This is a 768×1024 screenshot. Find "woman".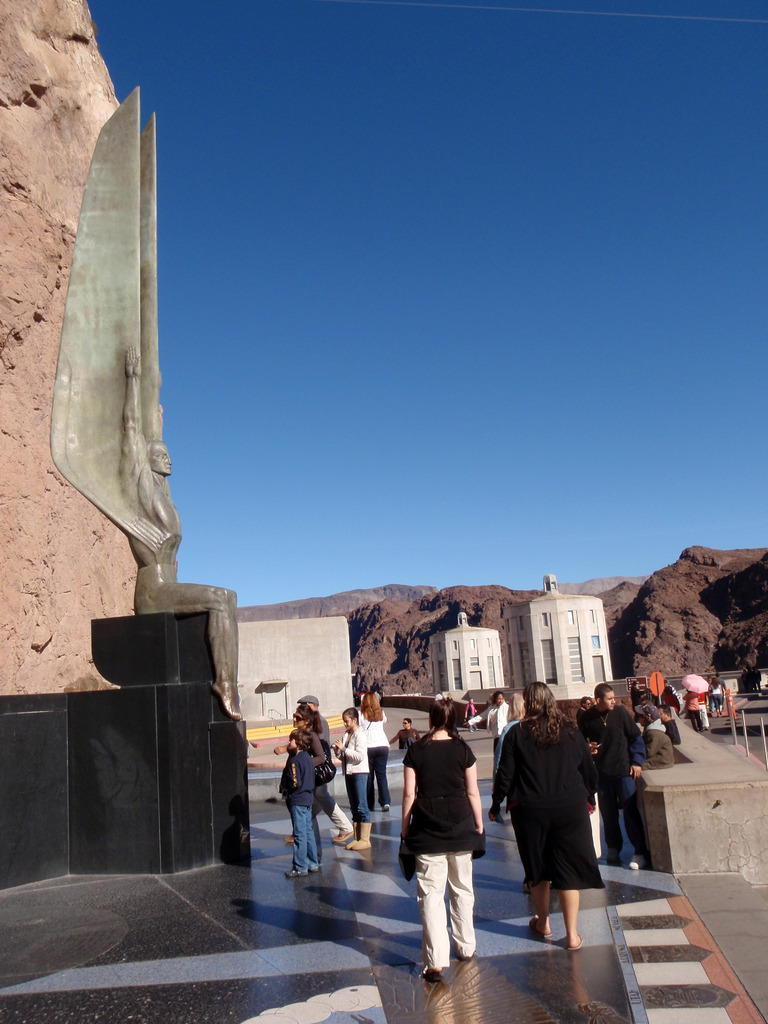
Bounding box: 503/692/613/947.
